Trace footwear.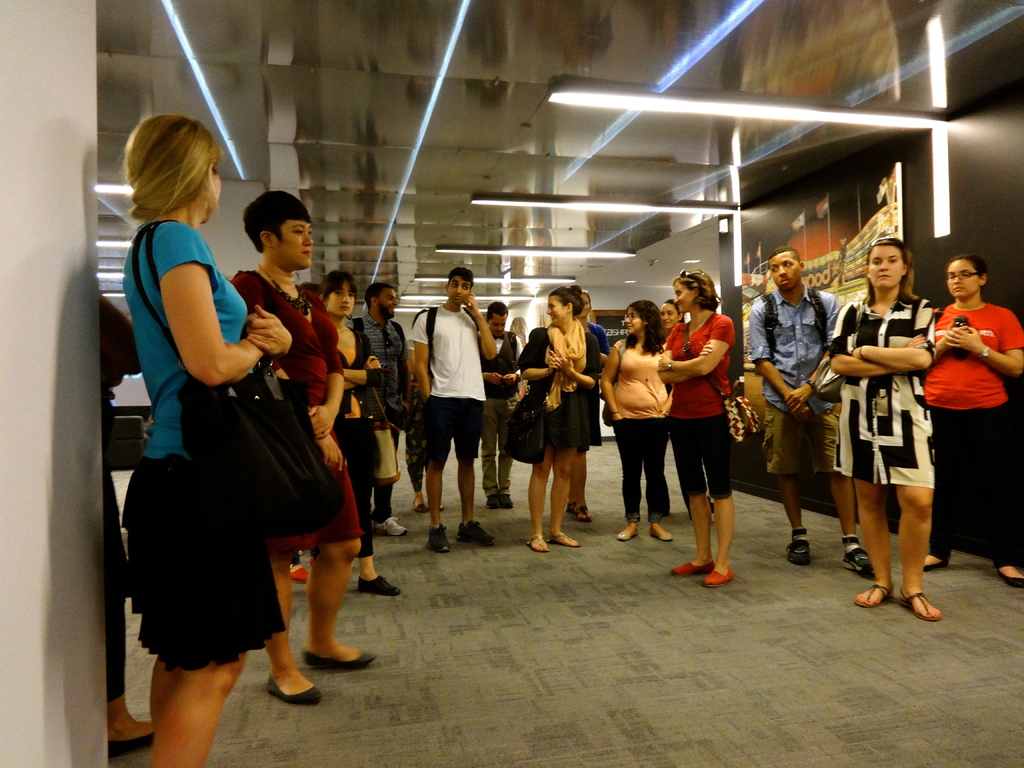
Traced to x1=565, y1=502, x2=595, y2=524.
